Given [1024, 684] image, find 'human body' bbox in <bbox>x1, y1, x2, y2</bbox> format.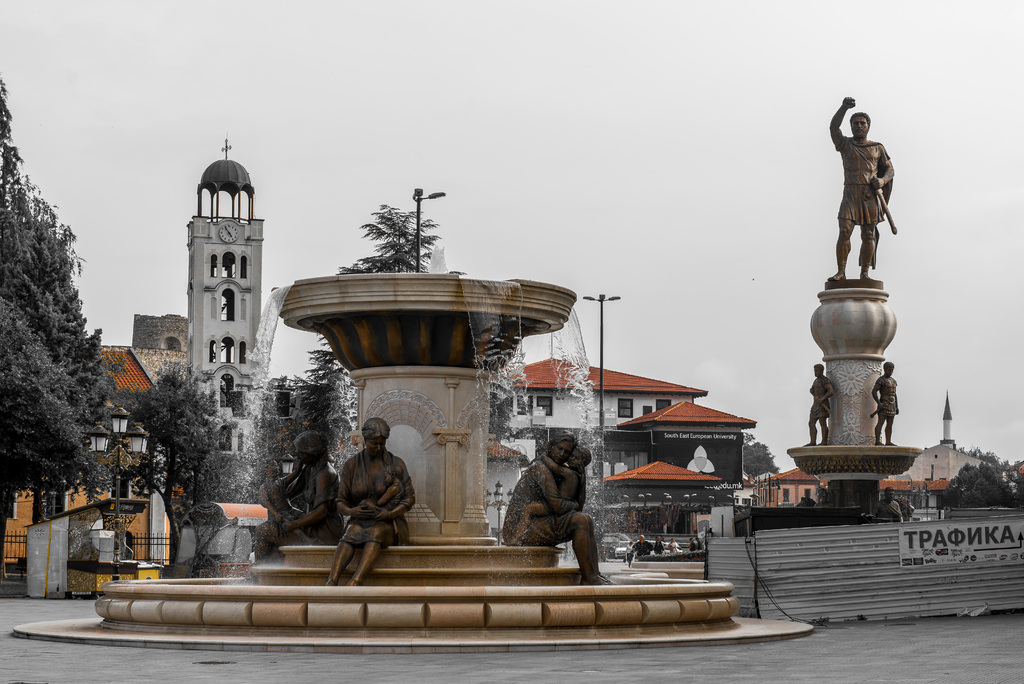
<bbox>633, 535, 648, 552</bbox>.
